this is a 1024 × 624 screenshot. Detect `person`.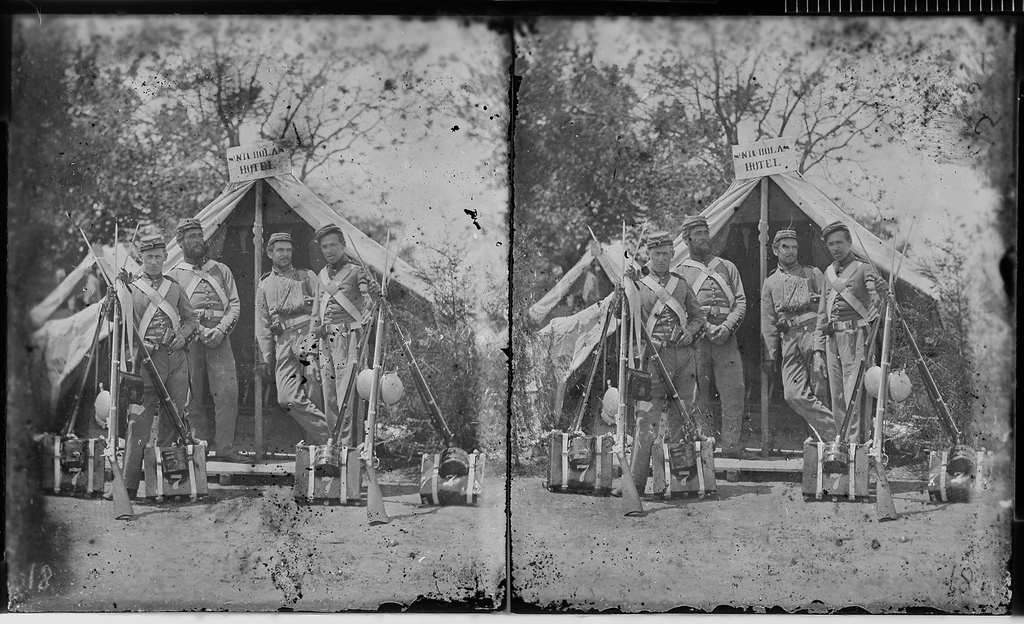
bbox=[158, 218, 251, 466].
